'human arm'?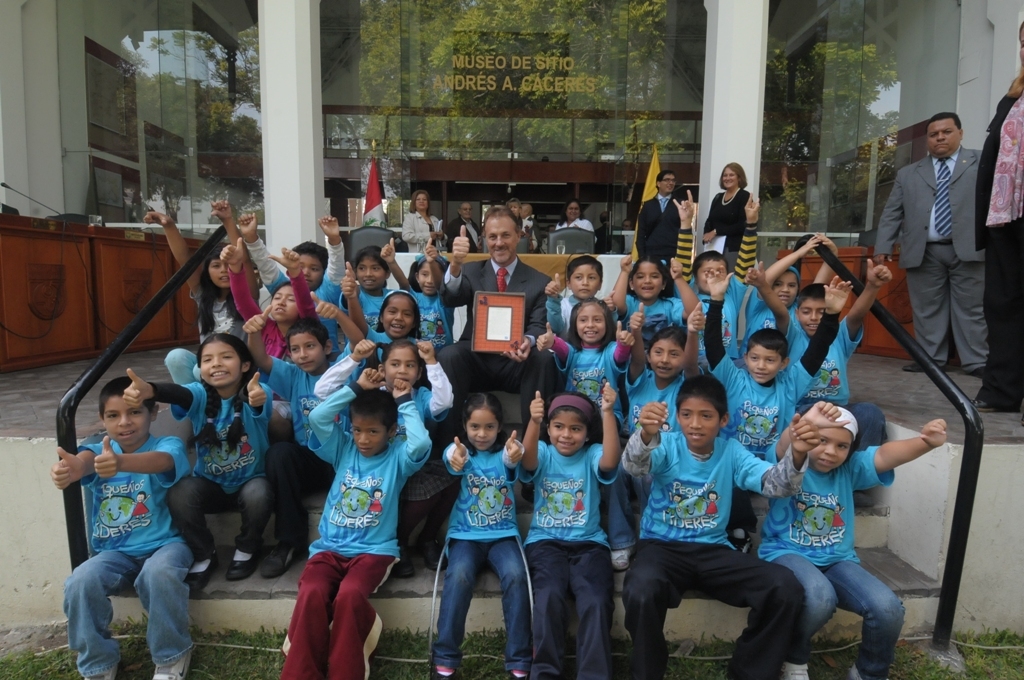
rect(668, 183, 709, 281)
